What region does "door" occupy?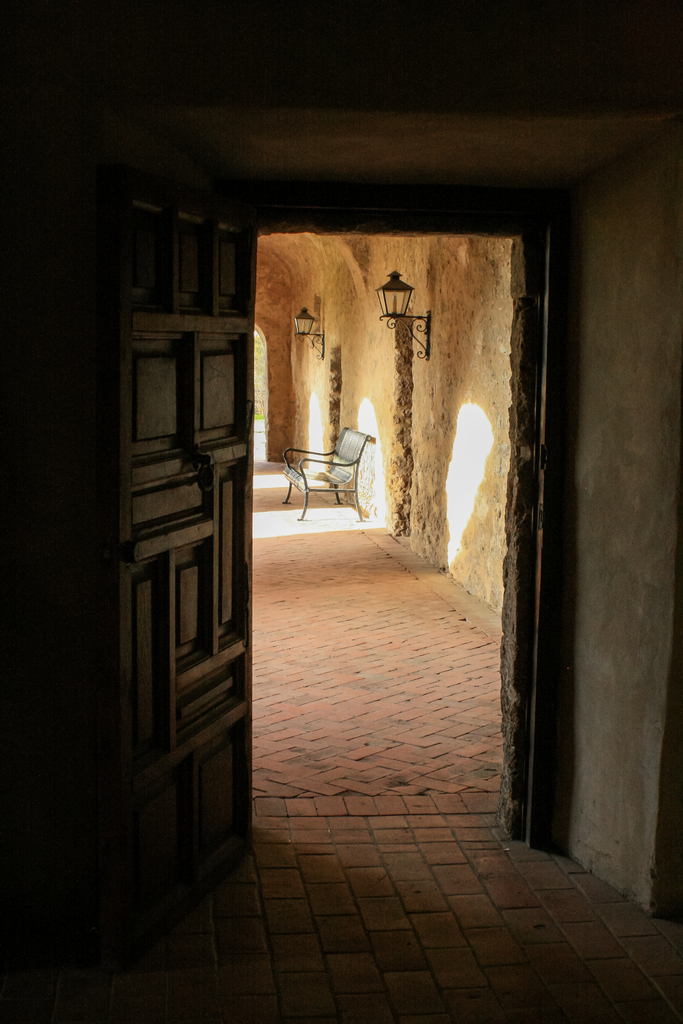
<region>101, 153, 274, 951</region>.
